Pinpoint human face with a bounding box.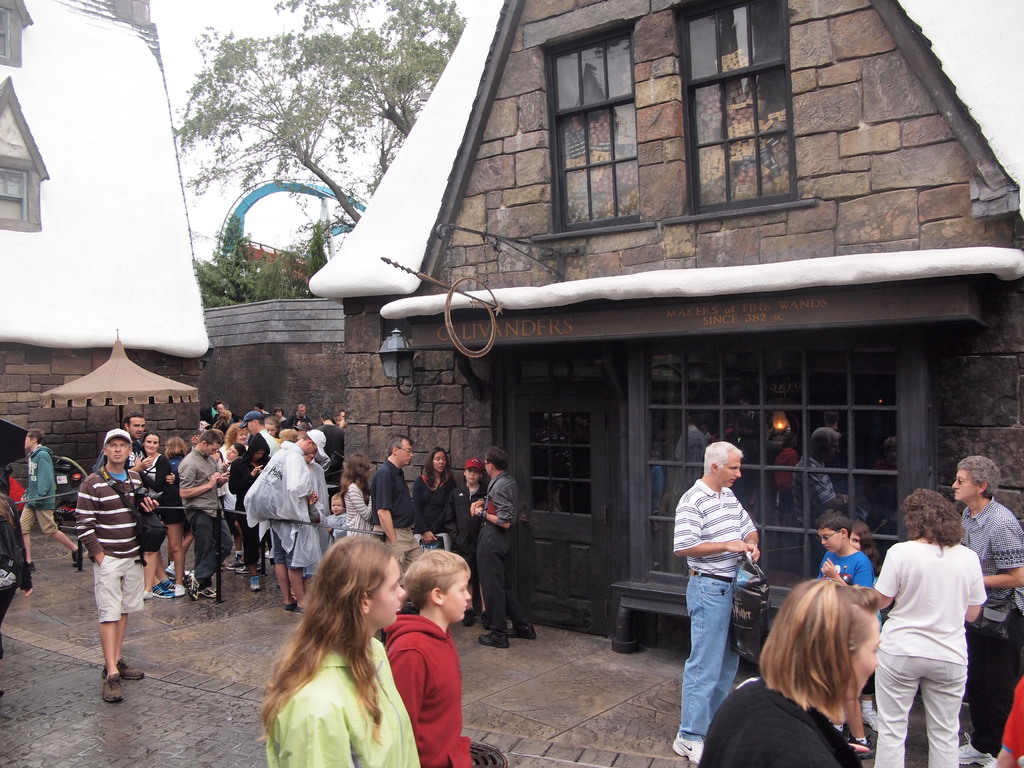
(225,443,237,458).
